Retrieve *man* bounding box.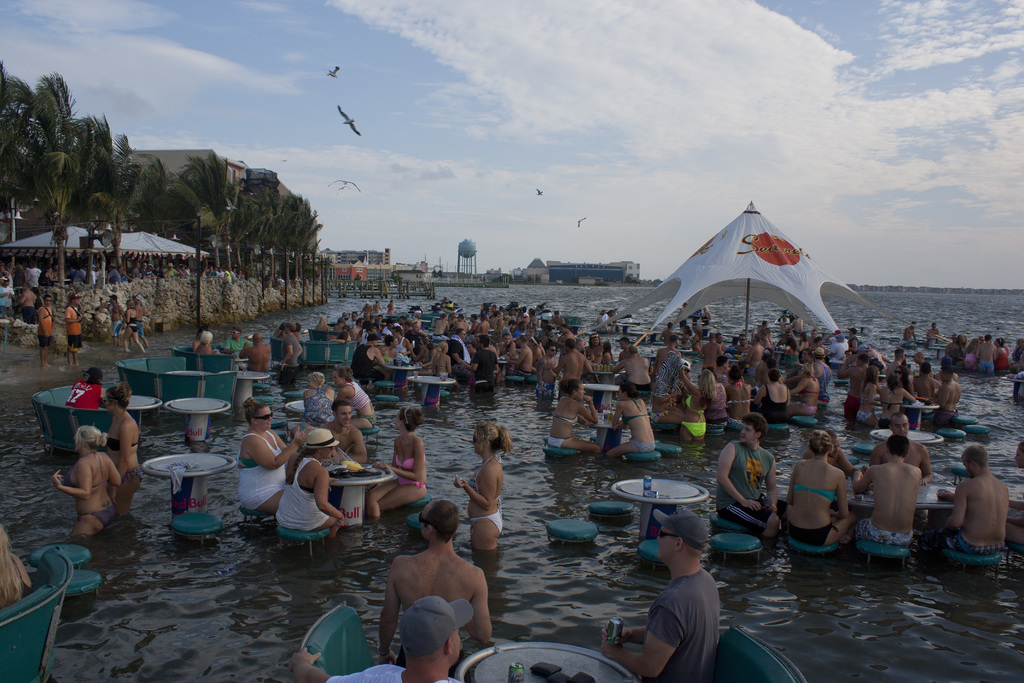
Bounding box: left=546, top=307, right=573, bottom=327.
